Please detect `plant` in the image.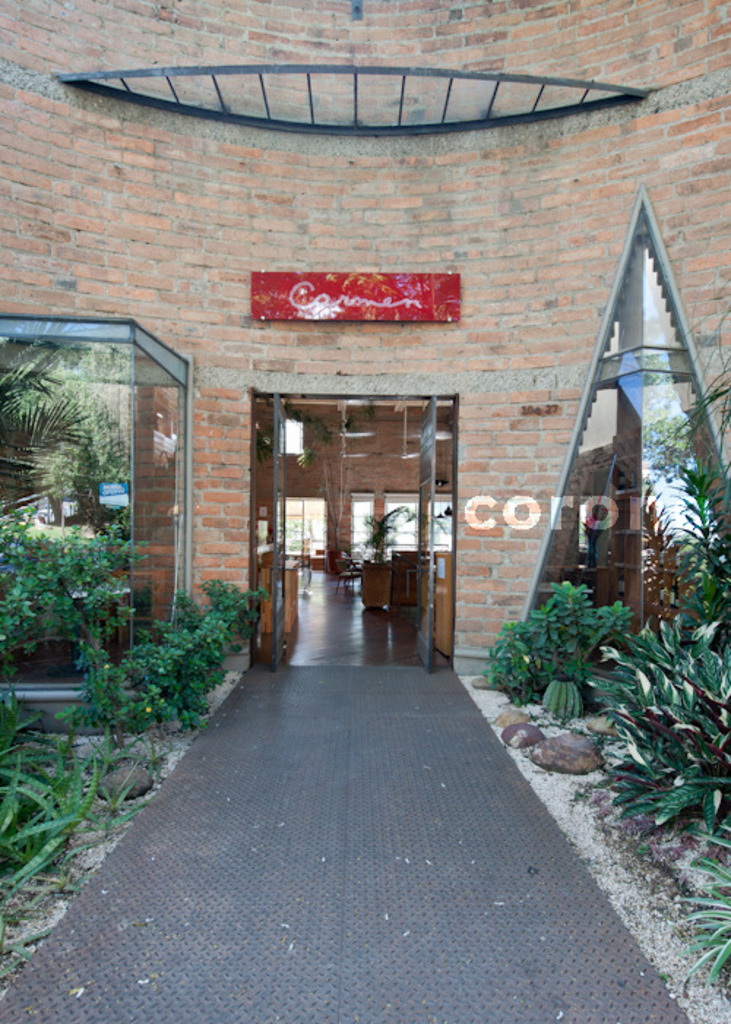
box=[465, 357, 730, 990].
